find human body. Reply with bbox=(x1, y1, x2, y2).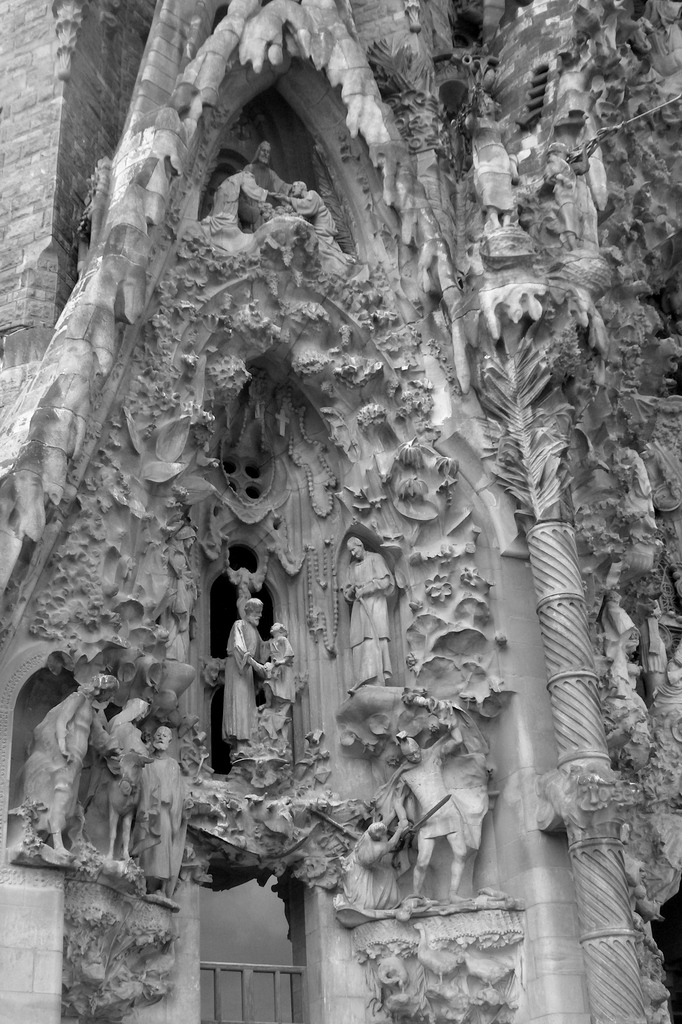
bbox=(345, 815, 416, 918).
